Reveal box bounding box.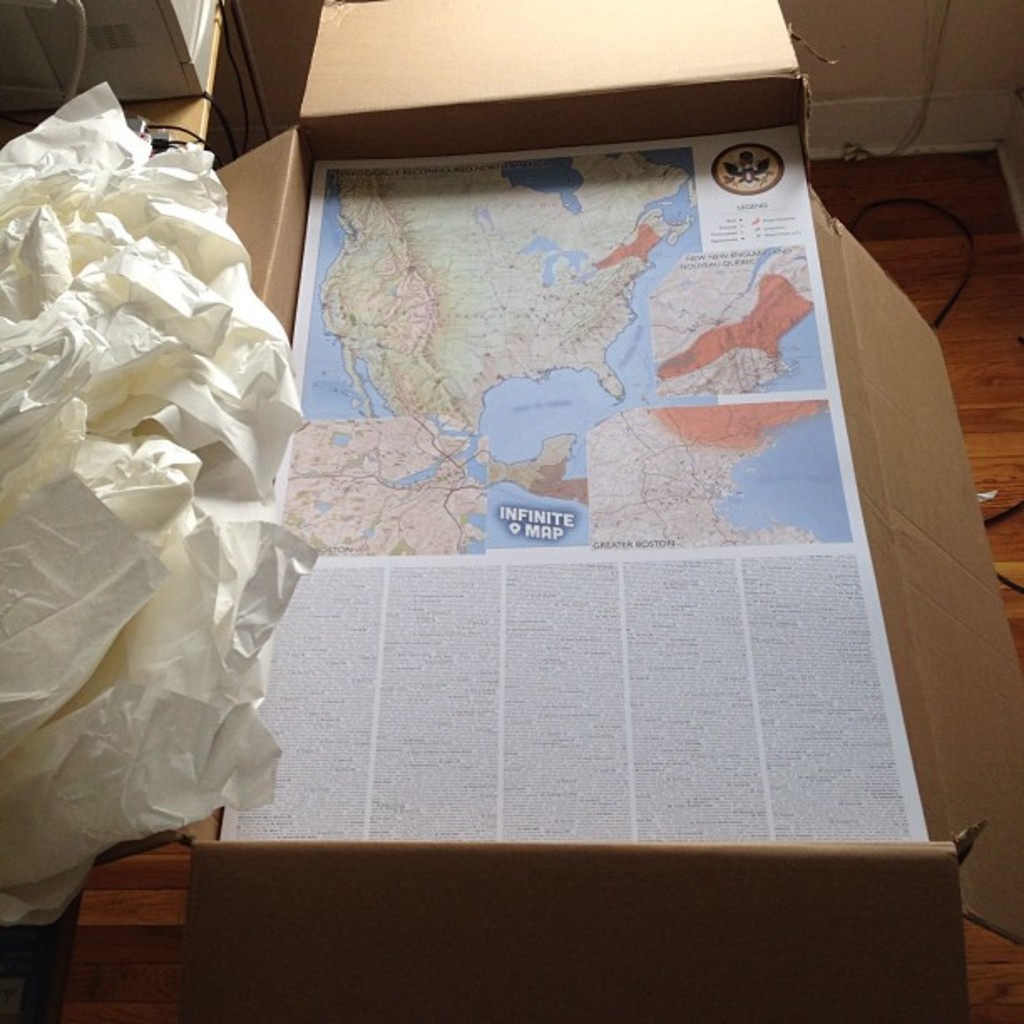
Revealed: [x1=97, y1=0, x2=1022, y2=1022].
